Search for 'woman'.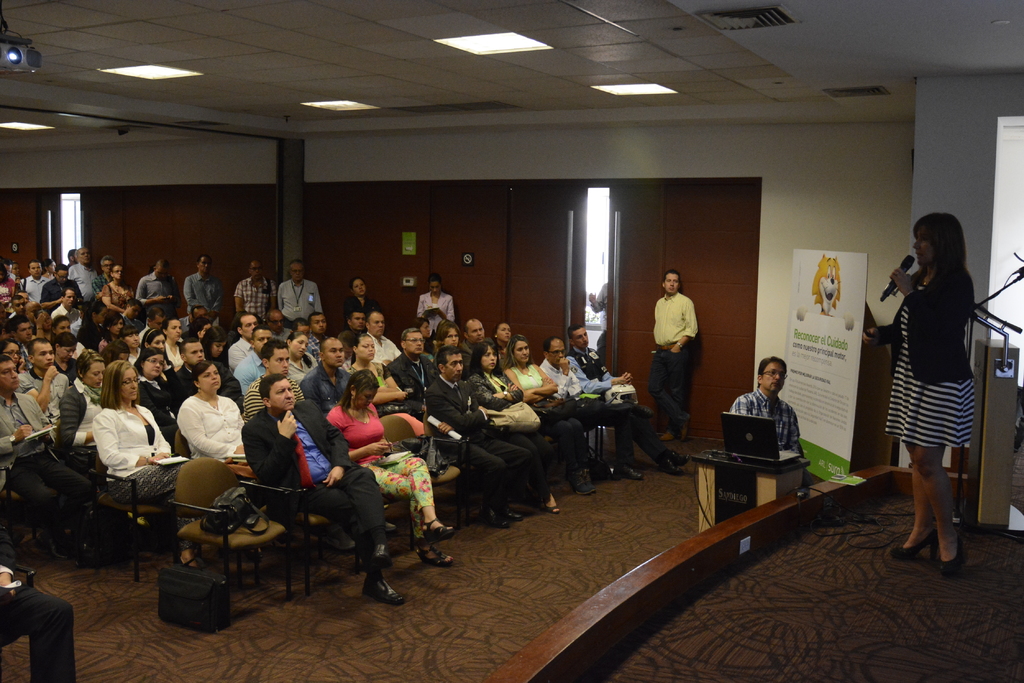
Found at {"left": 348, "top": 336, "right": 406, "bottom": 410}.
